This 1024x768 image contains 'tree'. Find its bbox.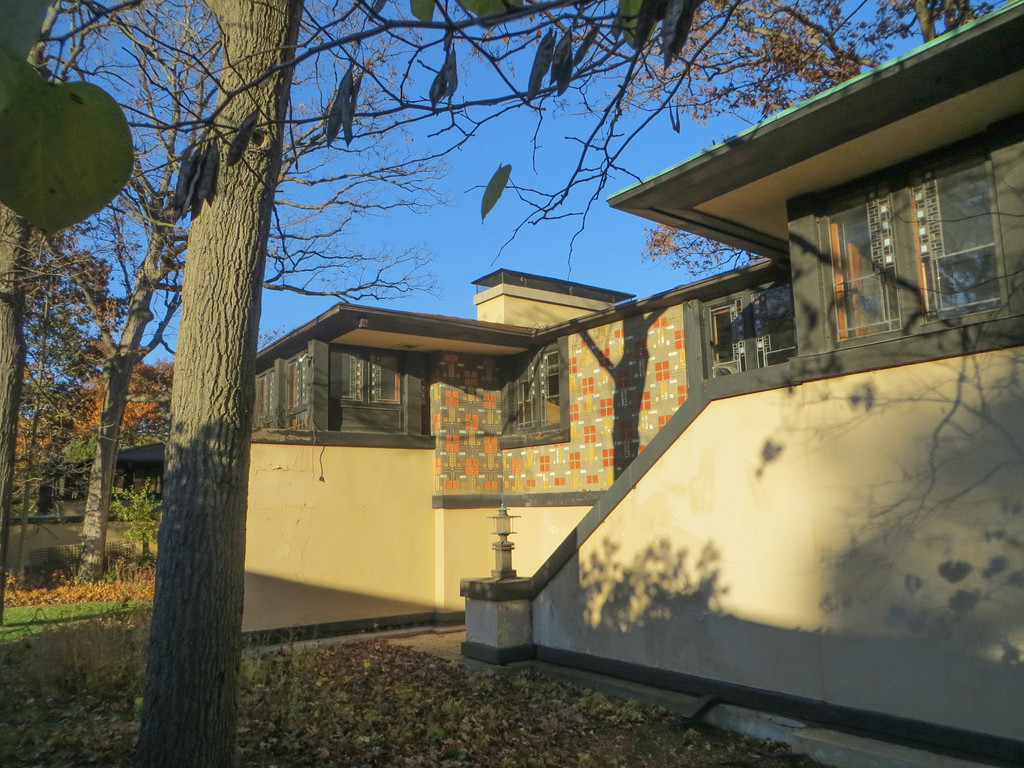
(x1=0, y1=0, x2=435, y2=585).
